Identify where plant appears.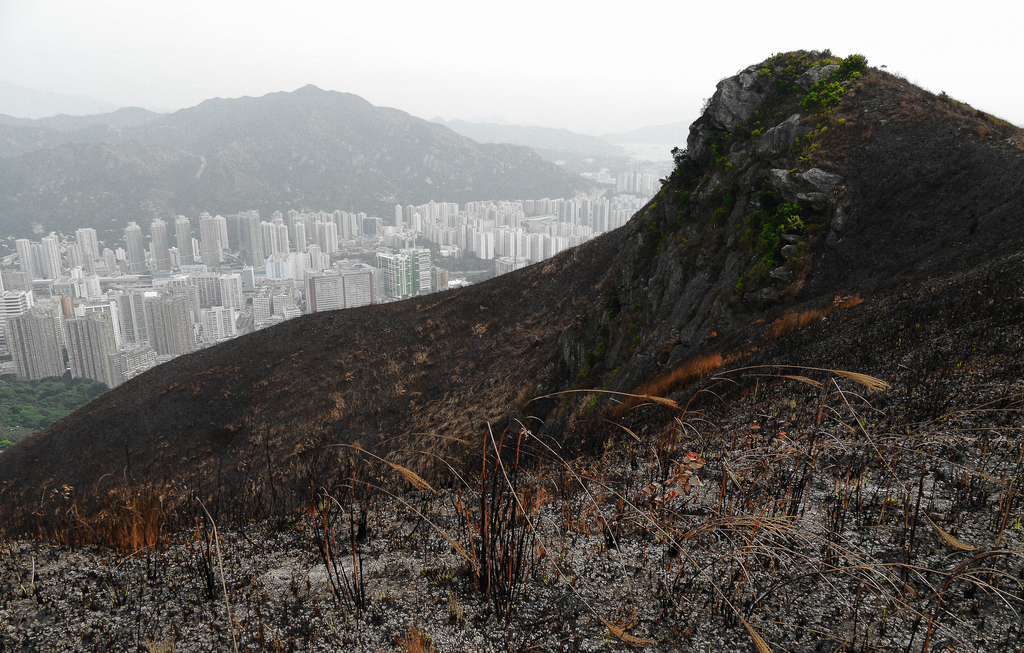
Appears at crop(721, 197, 830, 289).
